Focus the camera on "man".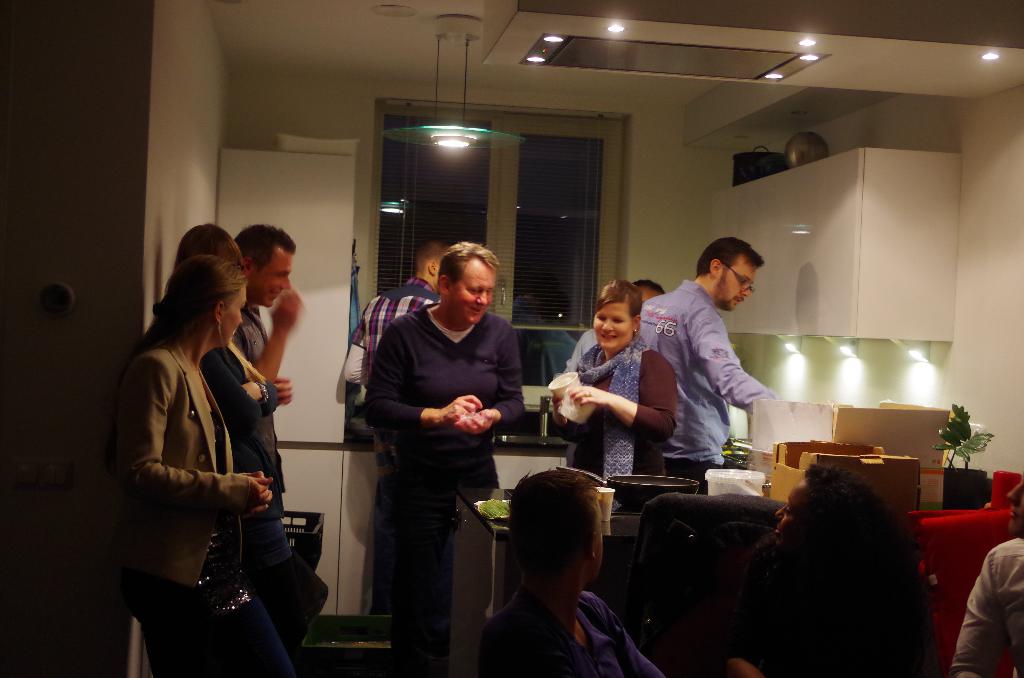
Focus region: [left=344, top=242, right=449, bottom=616].
